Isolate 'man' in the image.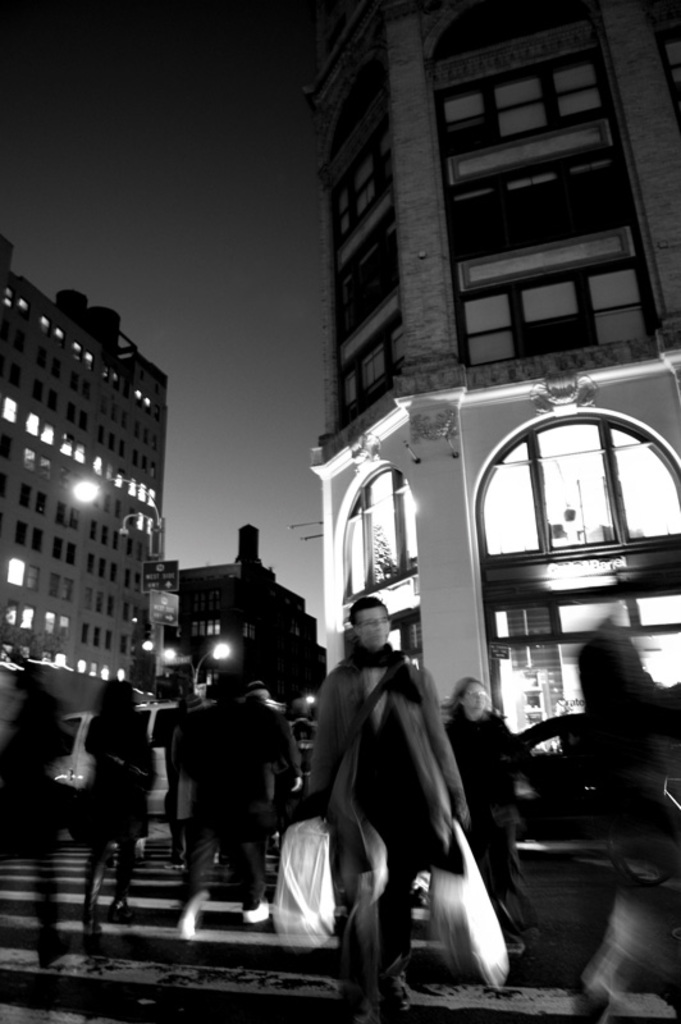
Isolated region: bbox=(291, 590, 474, 1014).
